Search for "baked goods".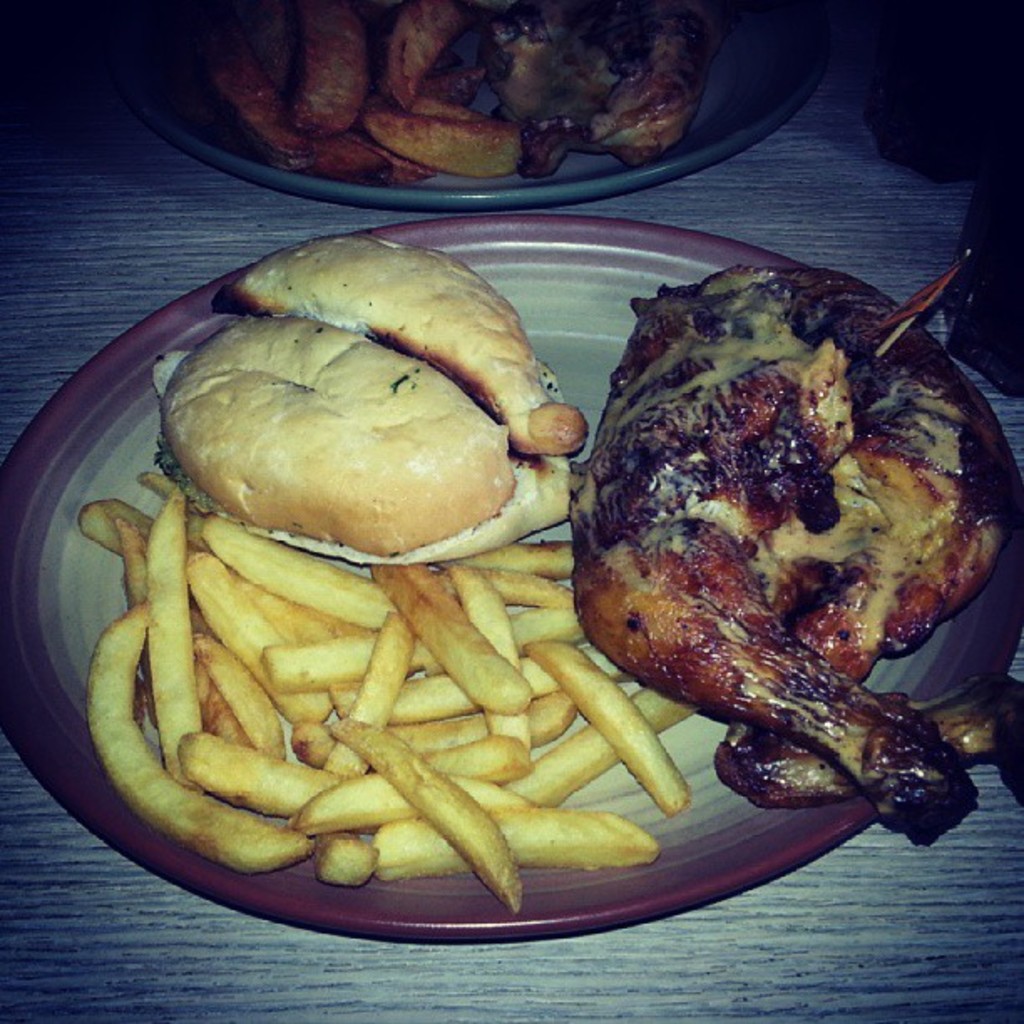
Found at bbox(77, 467, 711, 907).
